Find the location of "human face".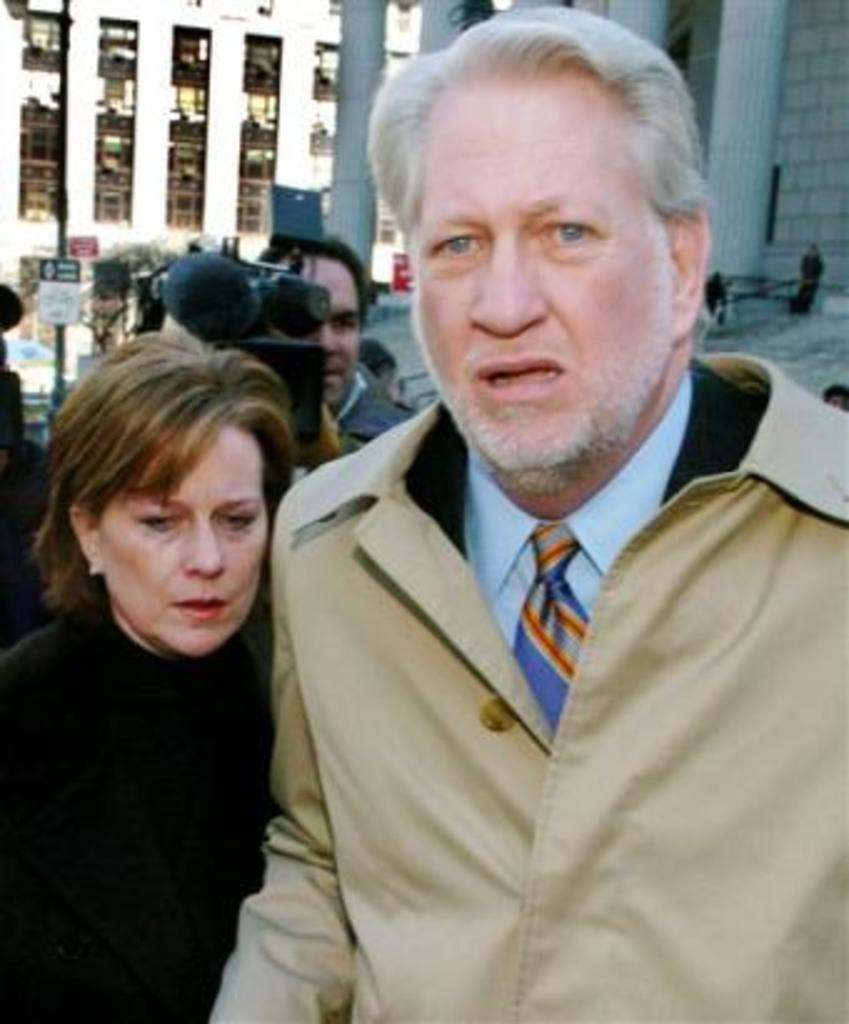
Location: BBox(295, 252, 372, 417).
